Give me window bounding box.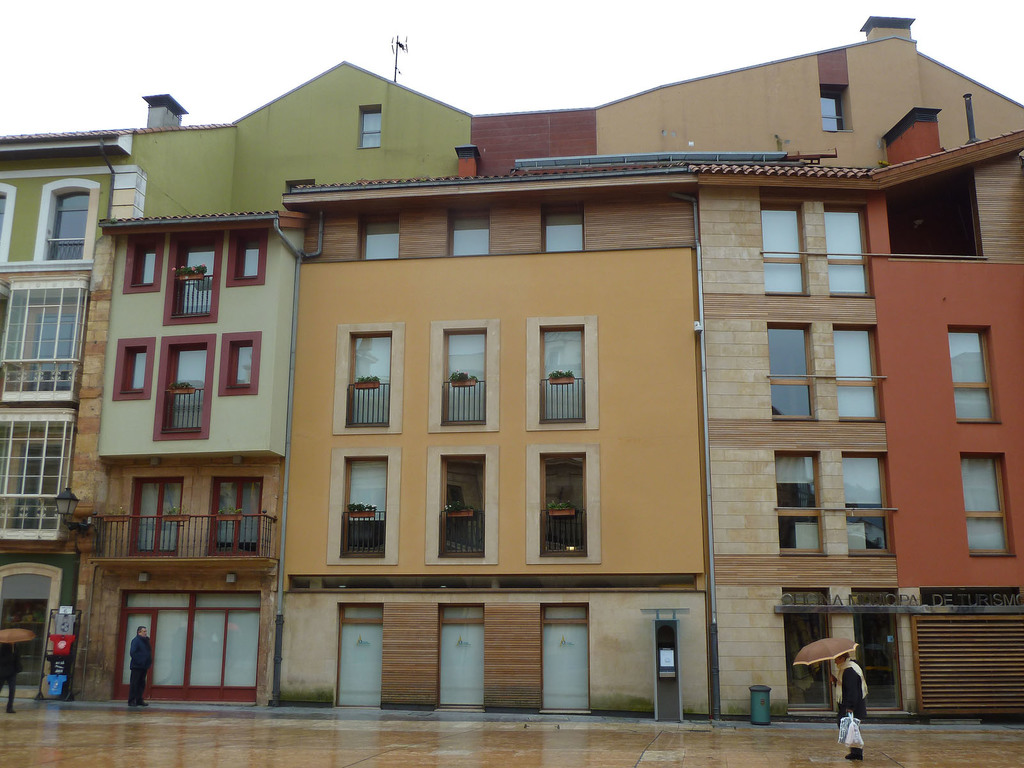
BBox(438, 456, 488, 561).
